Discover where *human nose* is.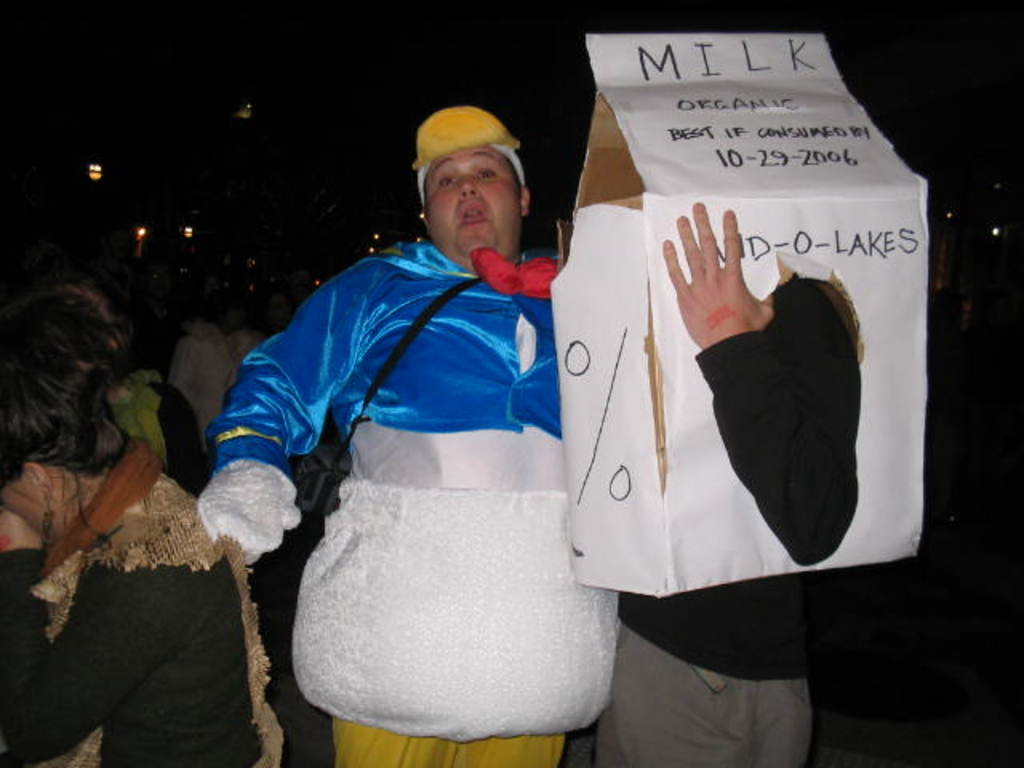
Discovered at left=462, top=171, right=480, bottom=195.
